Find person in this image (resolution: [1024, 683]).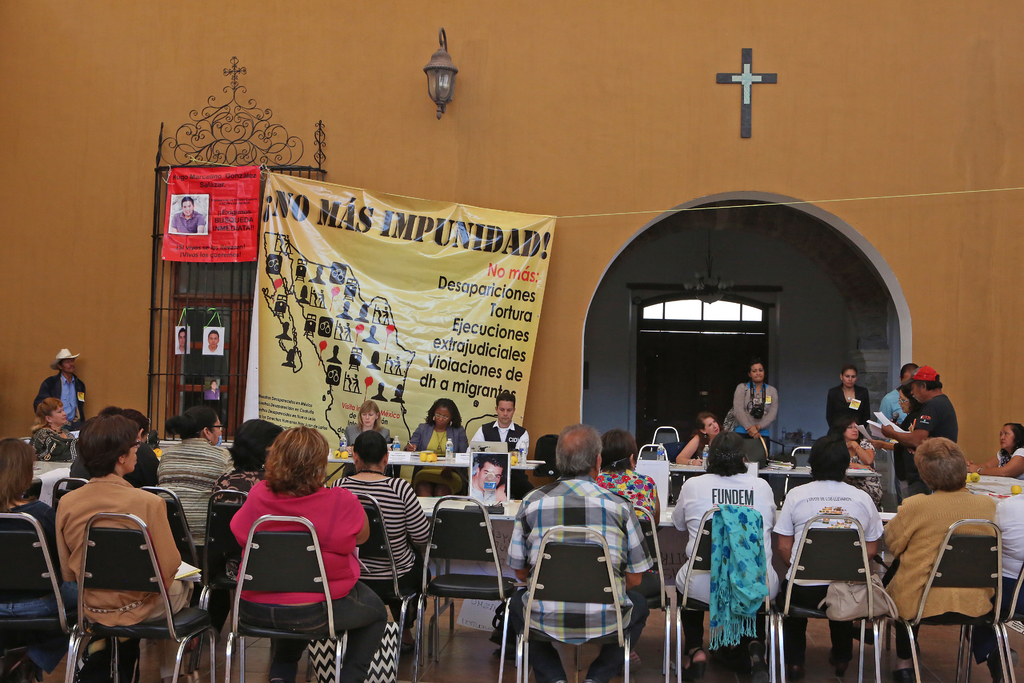
(left=674, top=411, right=719, bottom=467).
